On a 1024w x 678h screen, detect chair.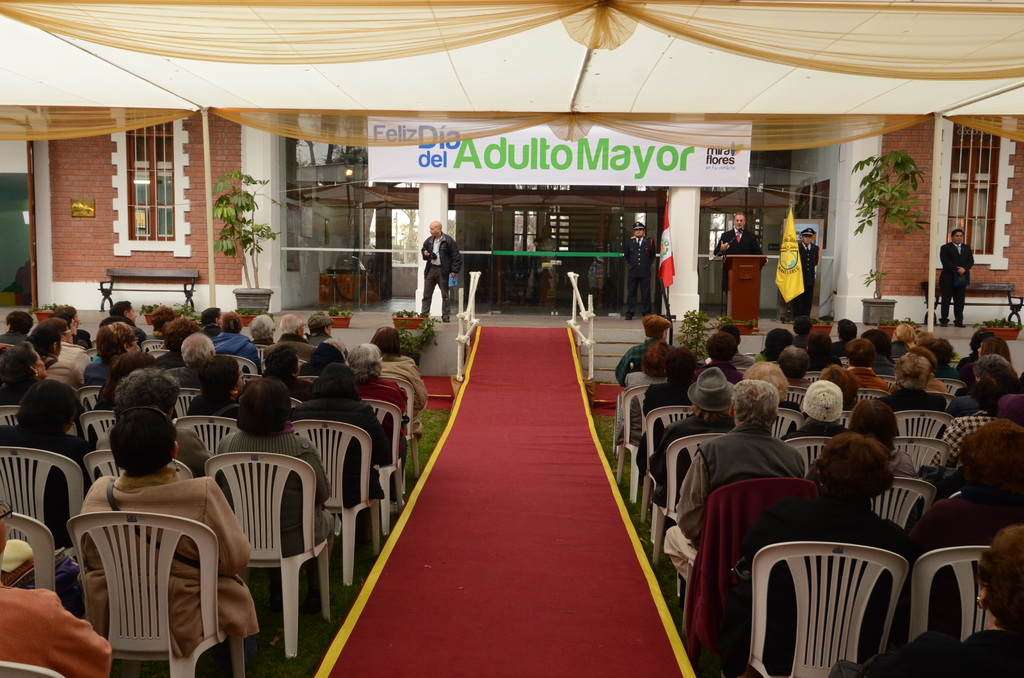
{"left": 806, "top": 366, "right": 824, "bottom": 383}.
